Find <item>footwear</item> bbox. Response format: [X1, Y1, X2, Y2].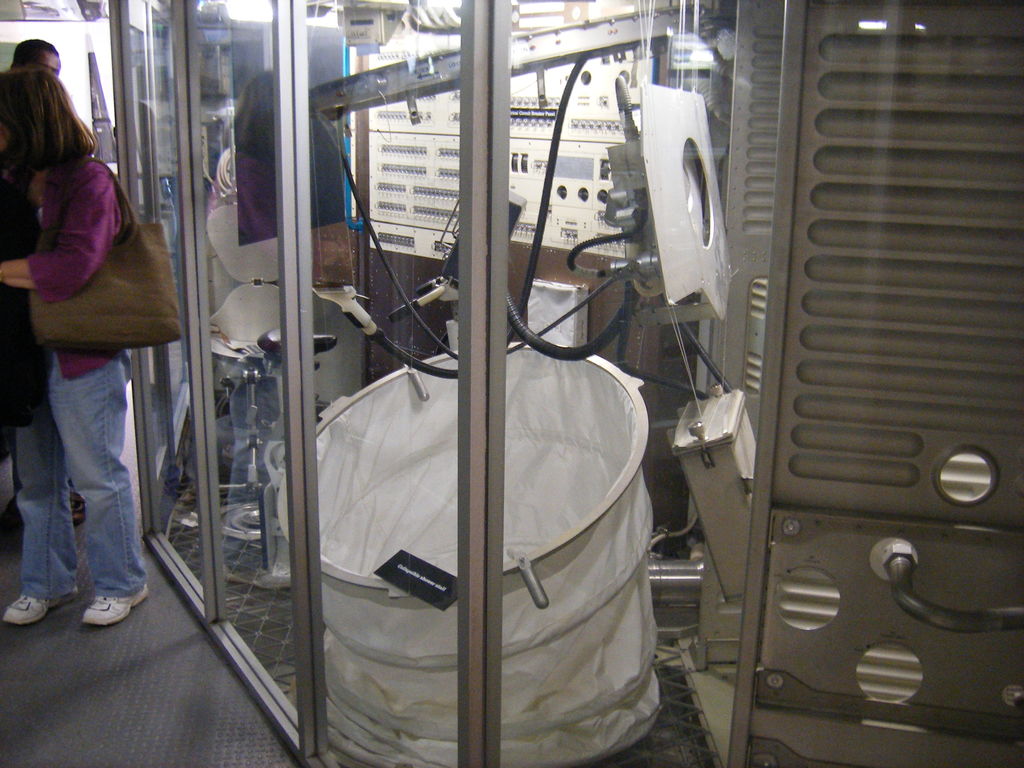
[0, 589, 74, 621].
